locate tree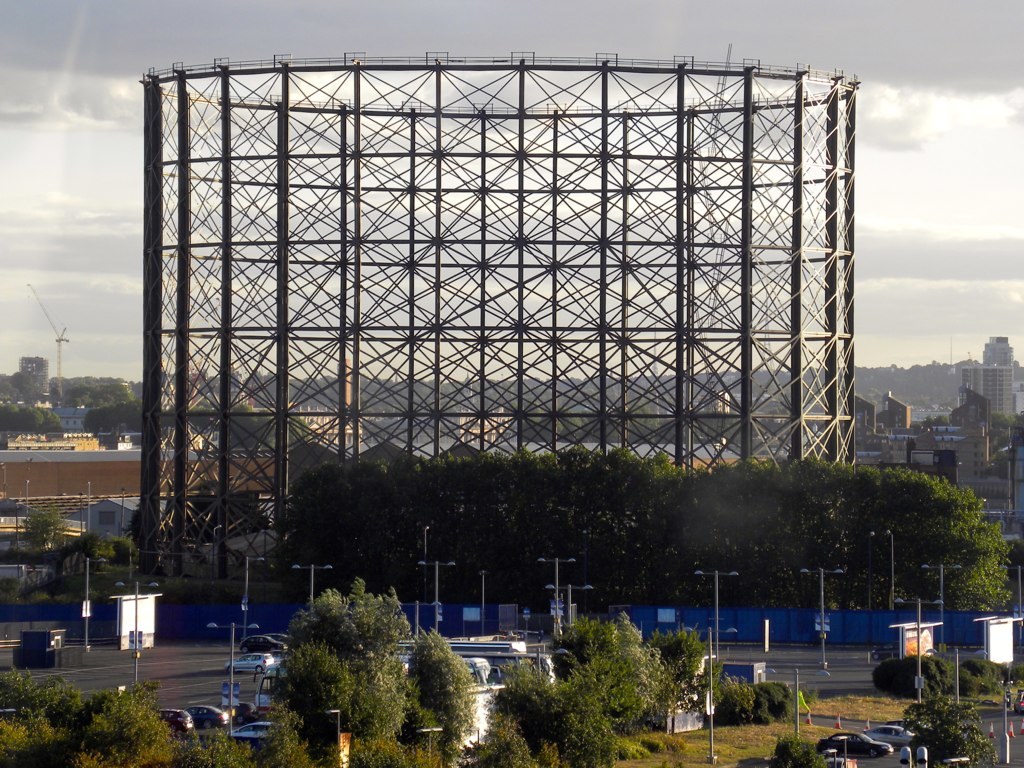
(left=67, top=381, right=130, bottom=417)
